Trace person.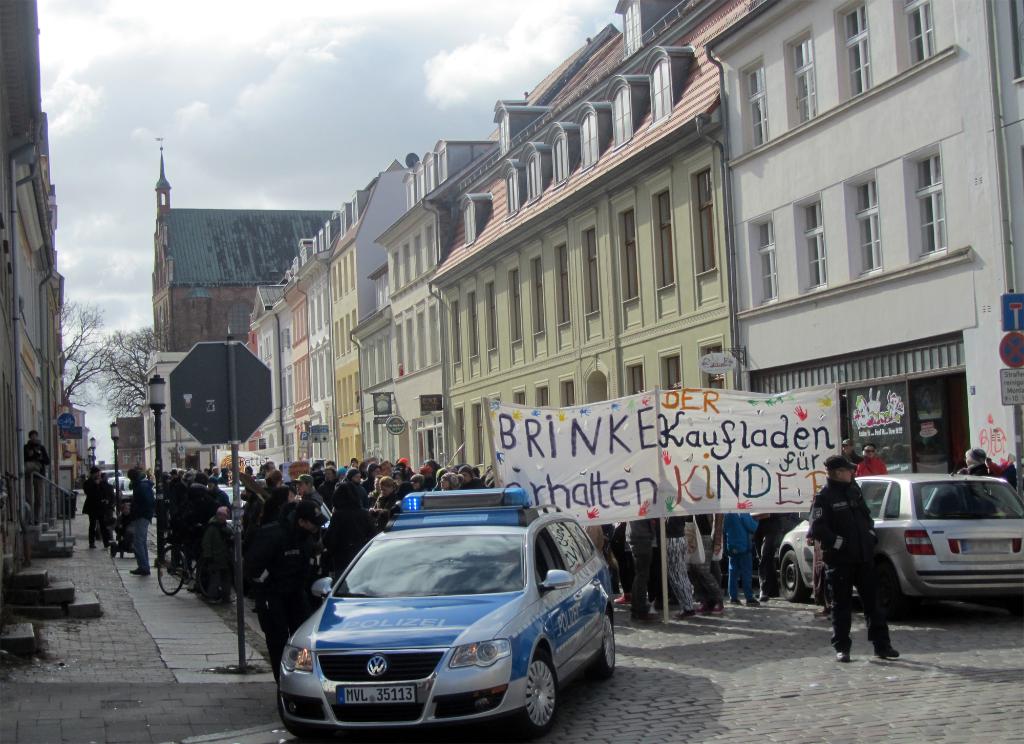
Traced to l=81, t=462, r=111, b=551.
